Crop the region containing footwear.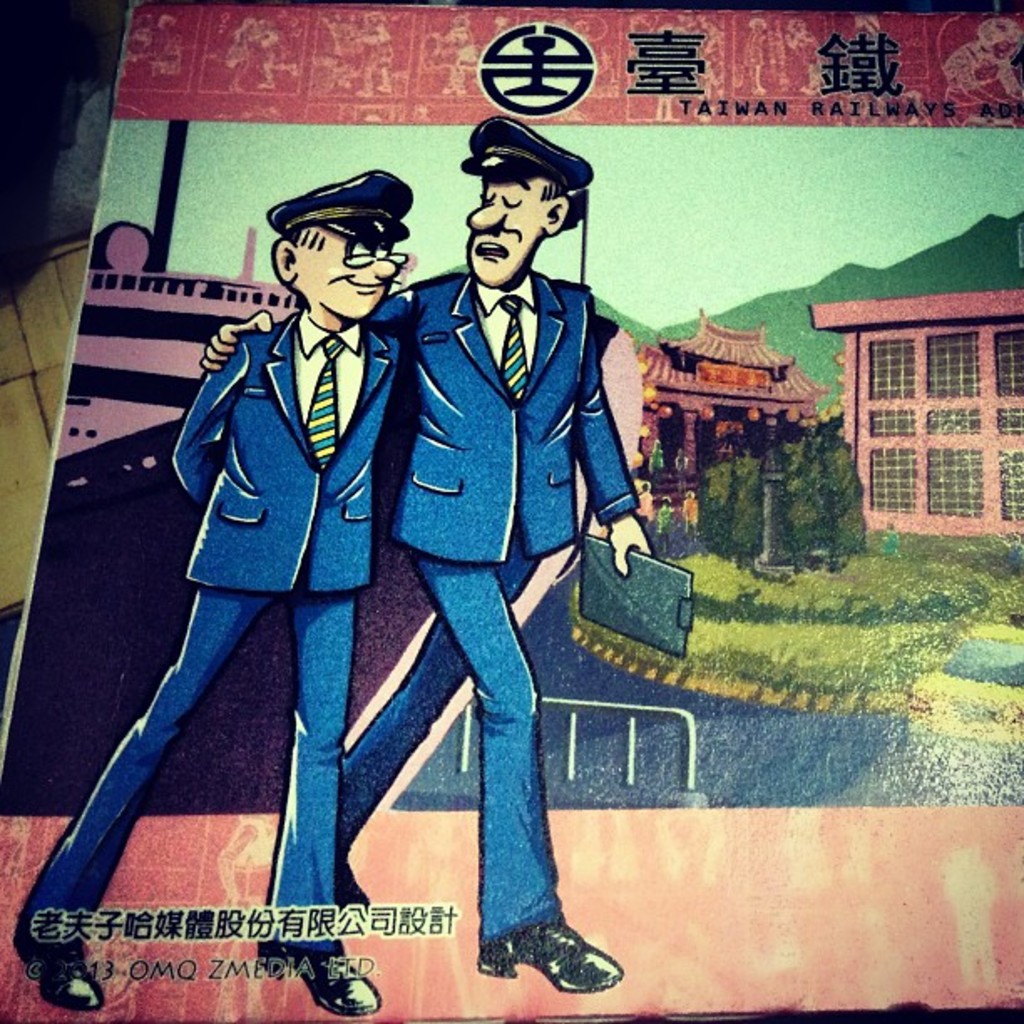
Crop region: (left=251, top=922, right=378, bottom=1021).
